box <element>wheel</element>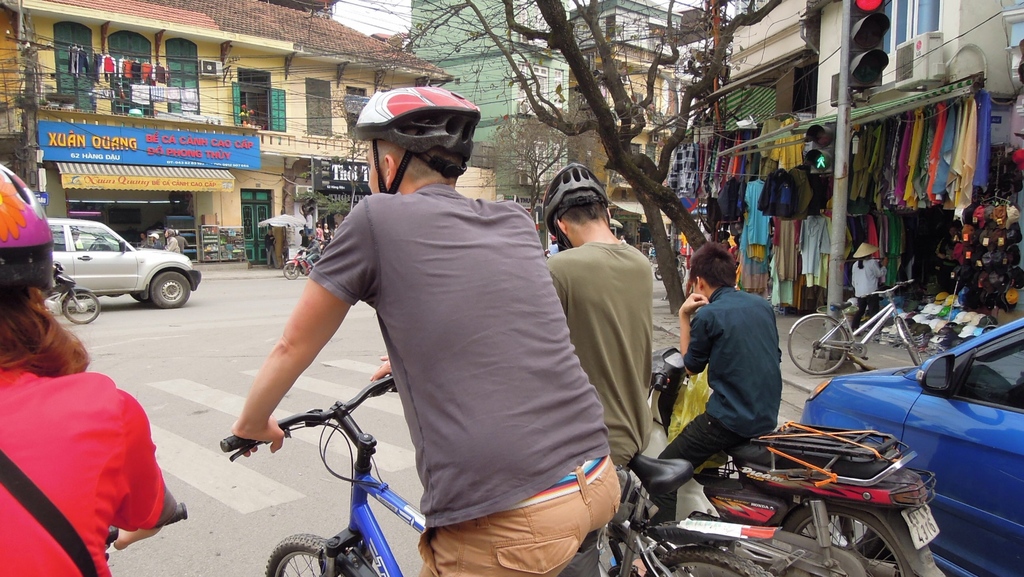
[x1=790, y1=309, x2=850, y2=372]
